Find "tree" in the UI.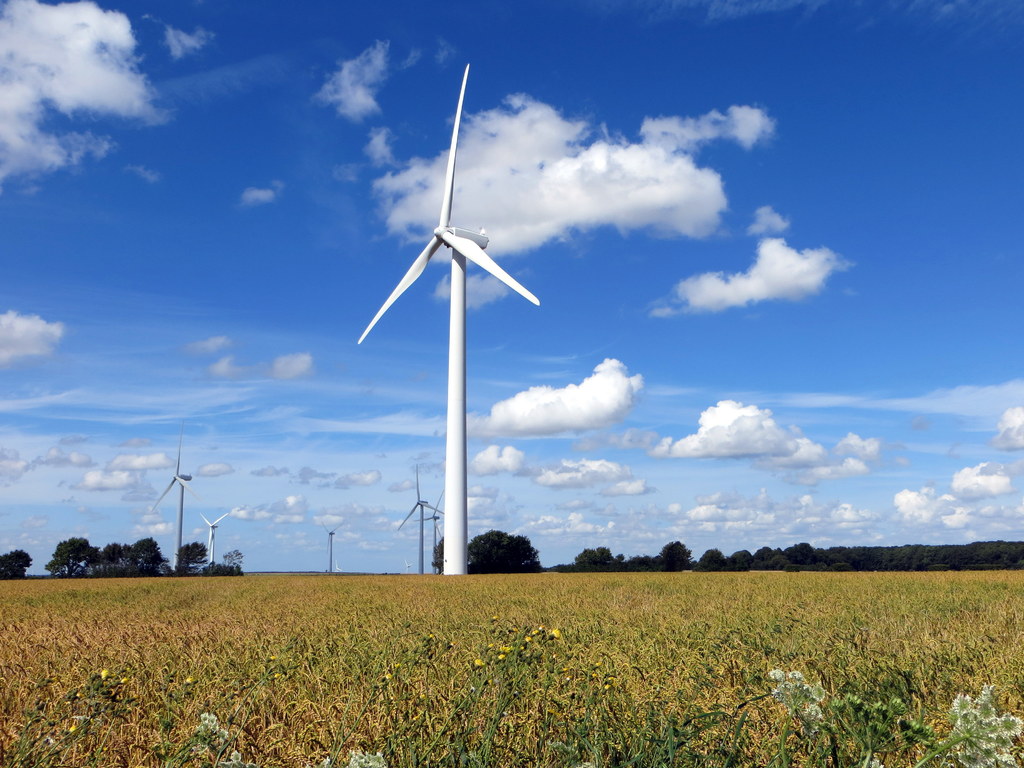
UI element at [x1=0, y1=547, x2=29, y2=580].
